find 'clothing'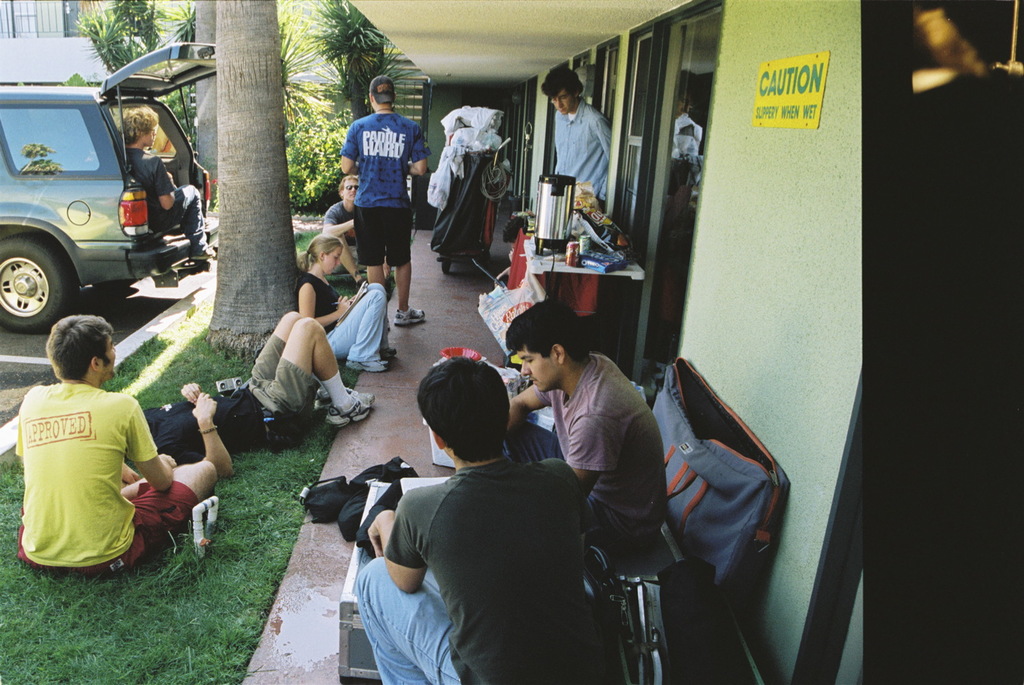
detection(296, 258, 390, 367)
